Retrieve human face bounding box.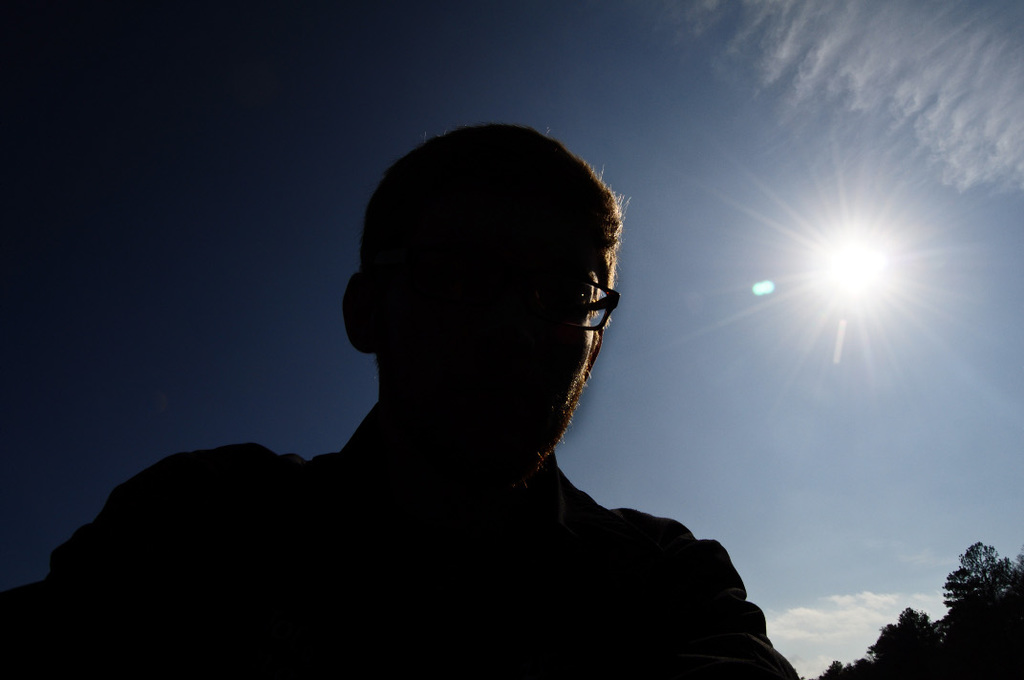
Bounding box: Rect(377, 266, 594, 471).
